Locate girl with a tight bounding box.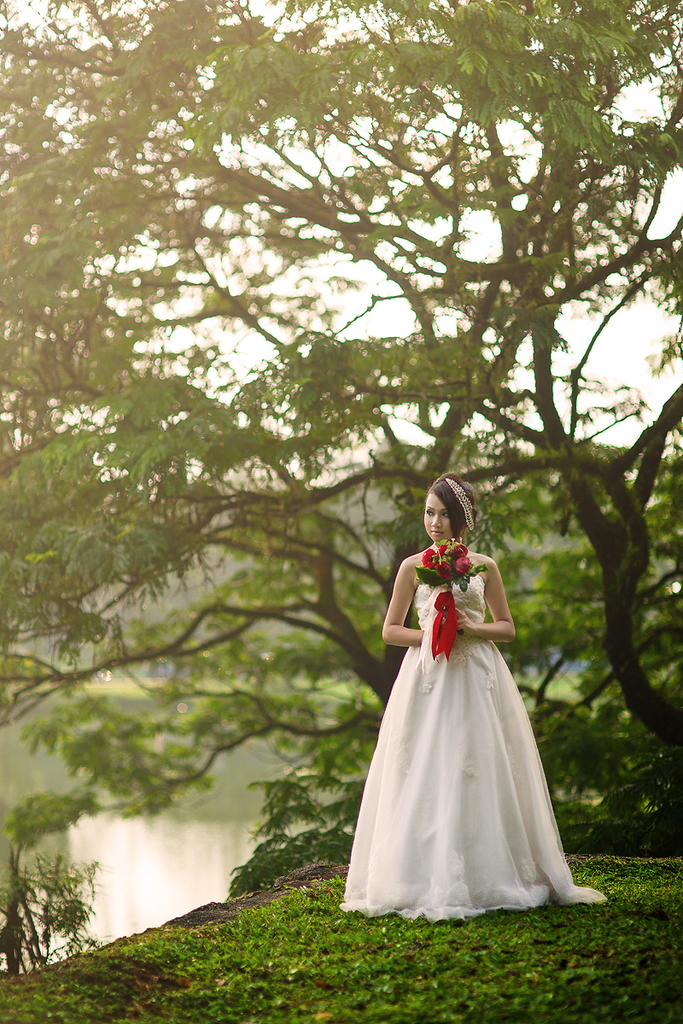
region(338, 473, 610, 915).
